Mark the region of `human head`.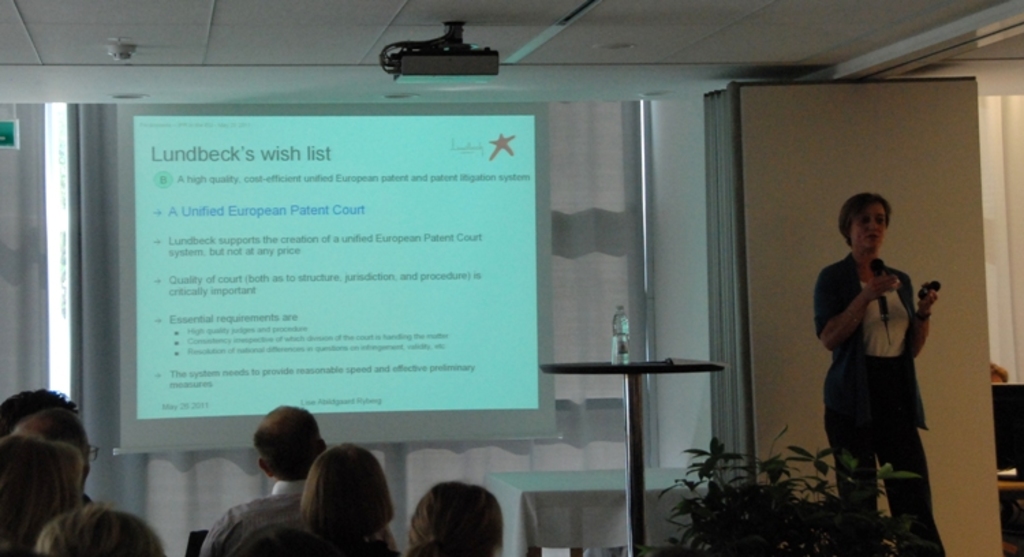
Region: 34 501 164 556.
